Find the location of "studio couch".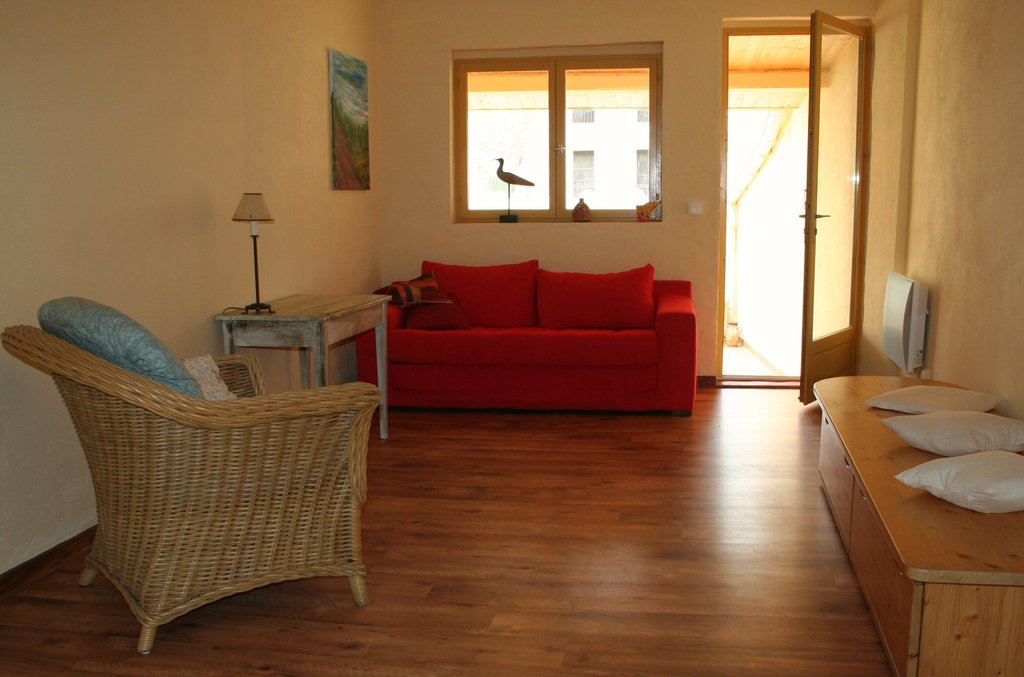
Location: {"left": 353, "top": 252, "right": 705, "bottom": 418}.
